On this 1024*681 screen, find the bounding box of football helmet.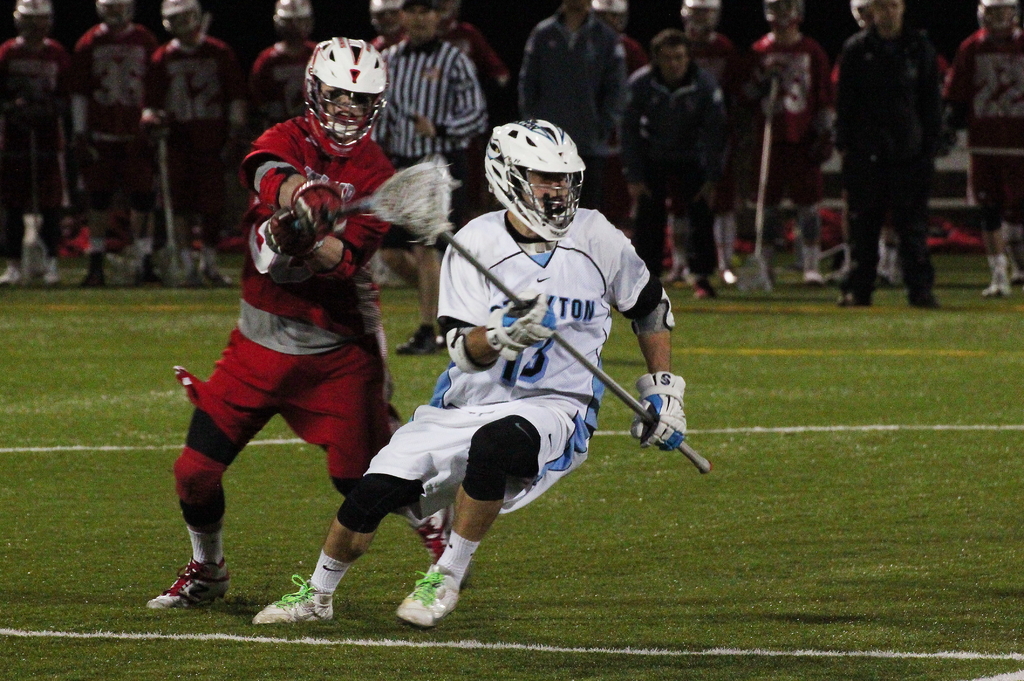
Bounding box: 764, 0, 805, 26.
